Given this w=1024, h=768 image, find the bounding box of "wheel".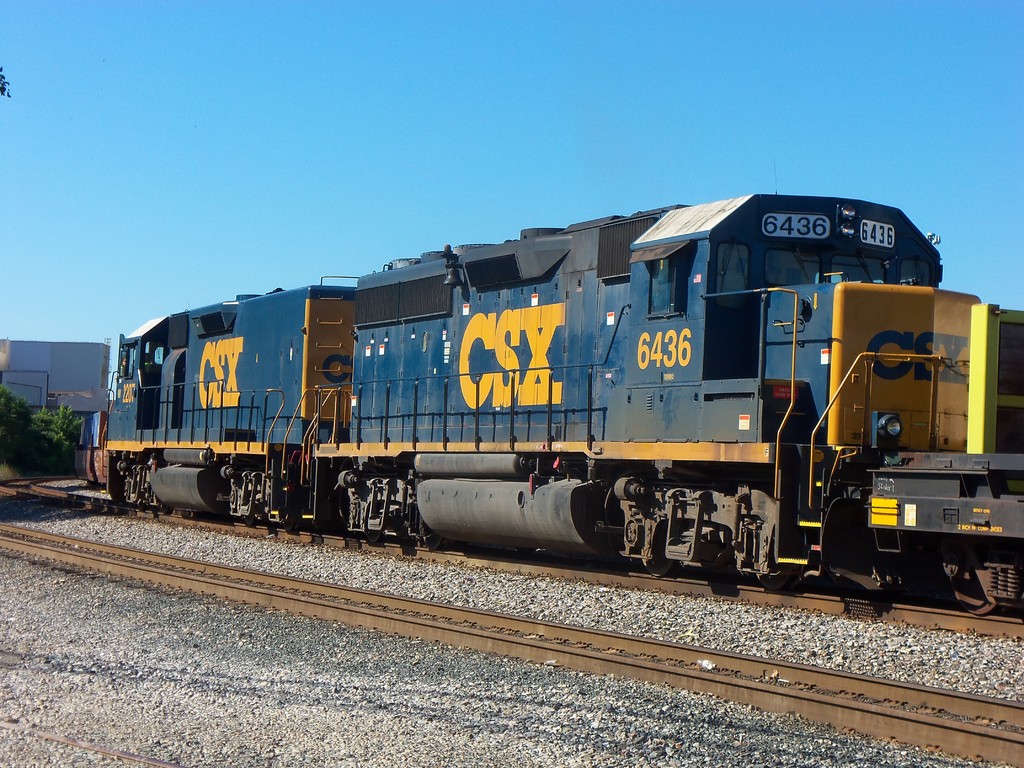
x1=364 y1=531 x2=380 y2=544.
